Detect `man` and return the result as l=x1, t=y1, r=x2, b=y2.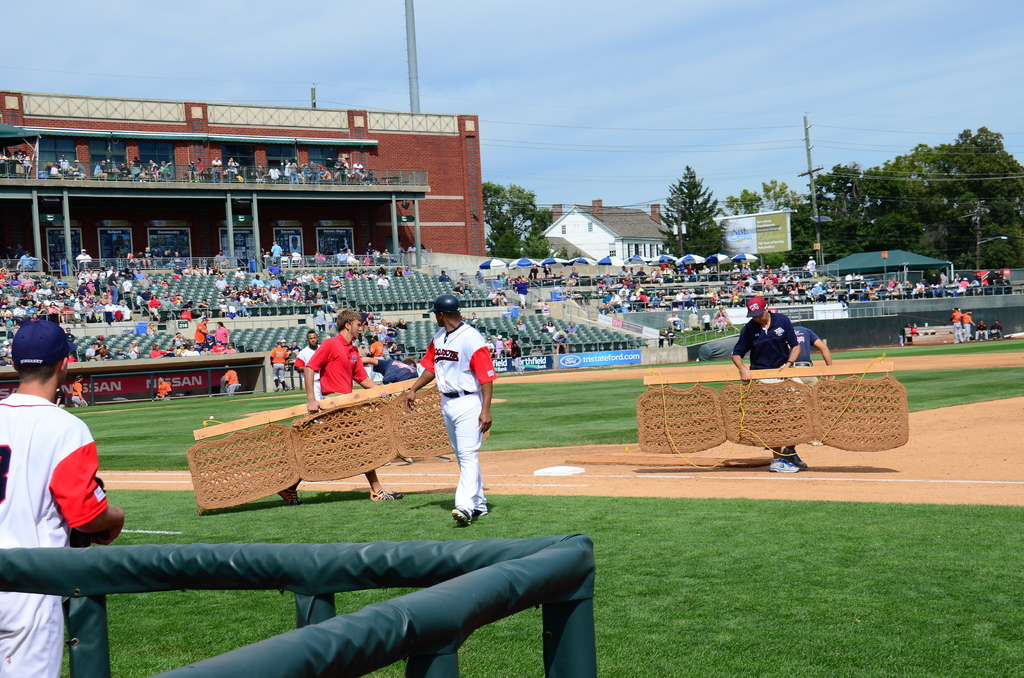
l=564, t=320, r=579, b=332.
